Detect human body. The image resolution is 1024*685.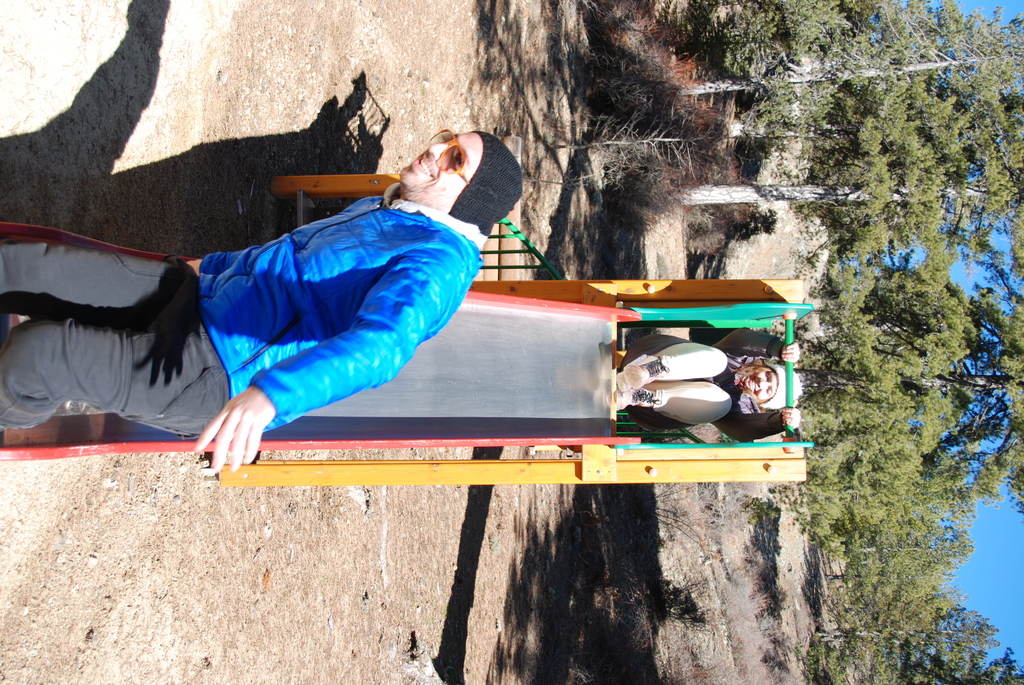
0, 121, 520, 468.
